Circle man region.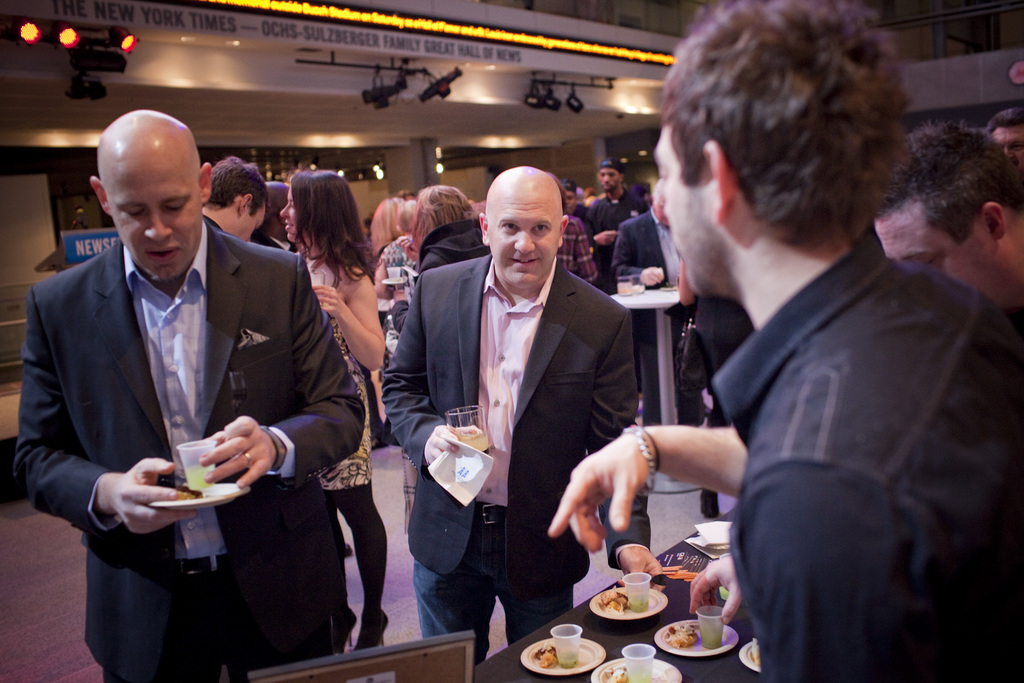
Region: crop(610, 173, 686, 427).
